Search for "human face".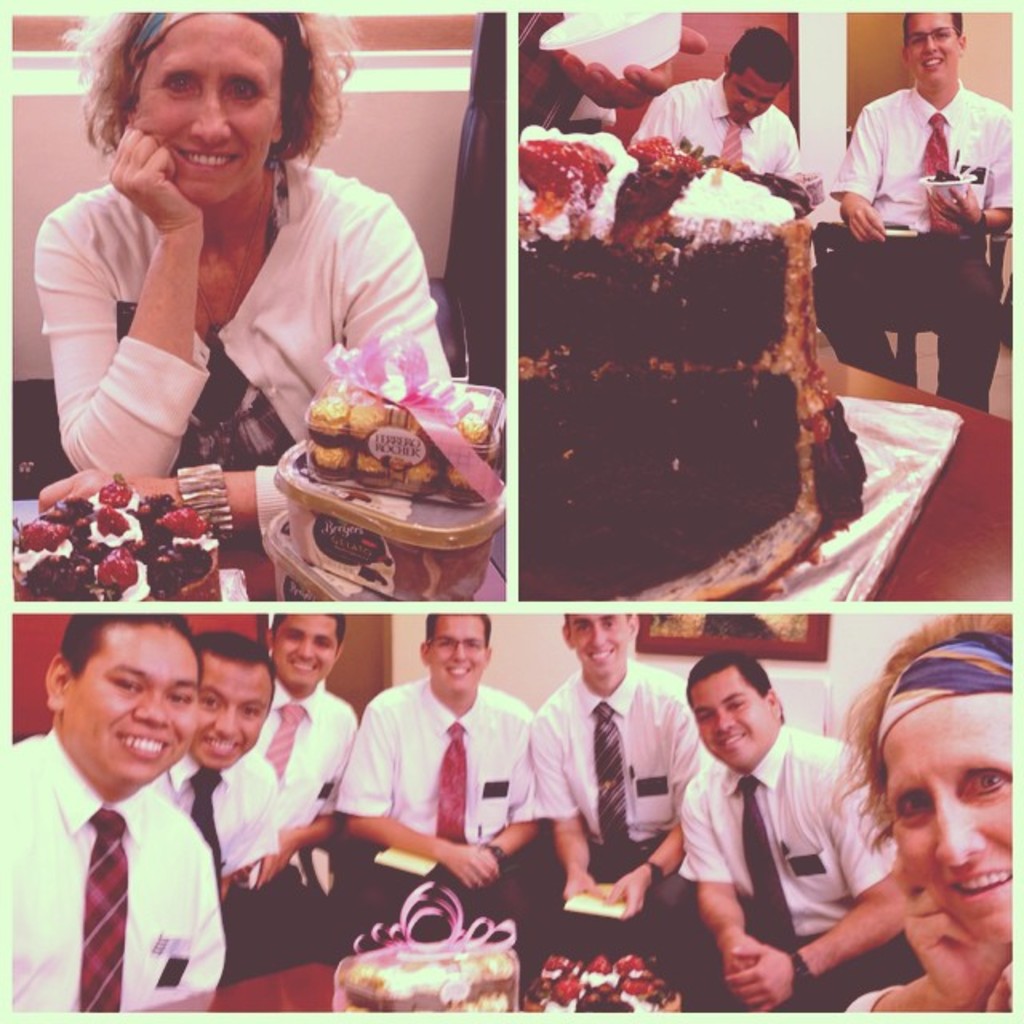
Found at locate(906, 13, 963, 88).
